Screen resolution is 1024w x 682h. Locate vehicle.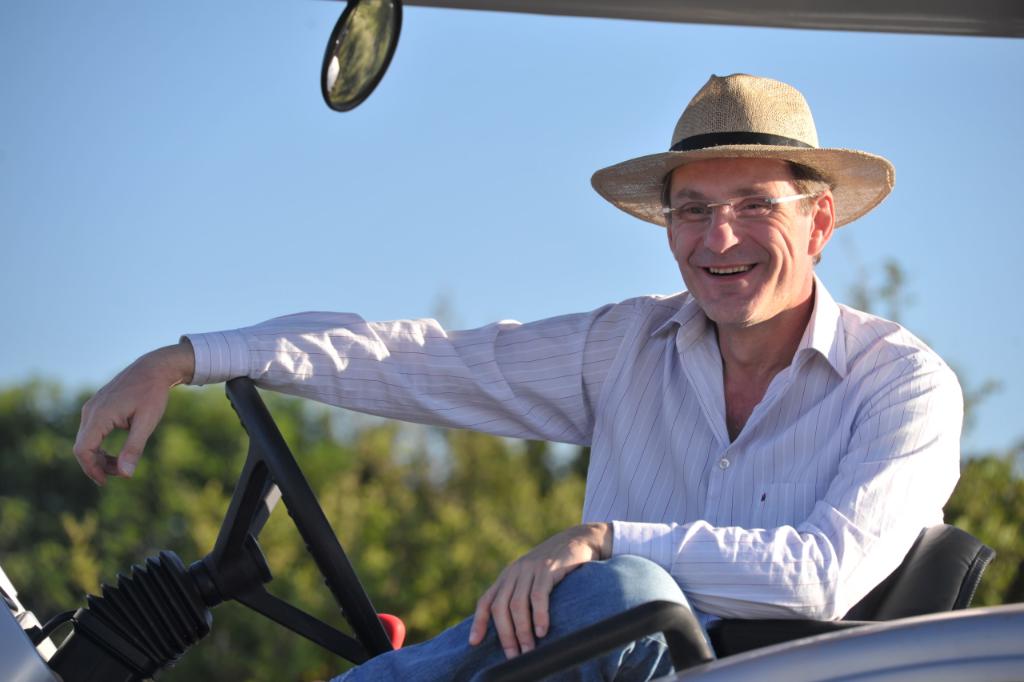
[left=0, top=0, right=1023, bottom=681].
